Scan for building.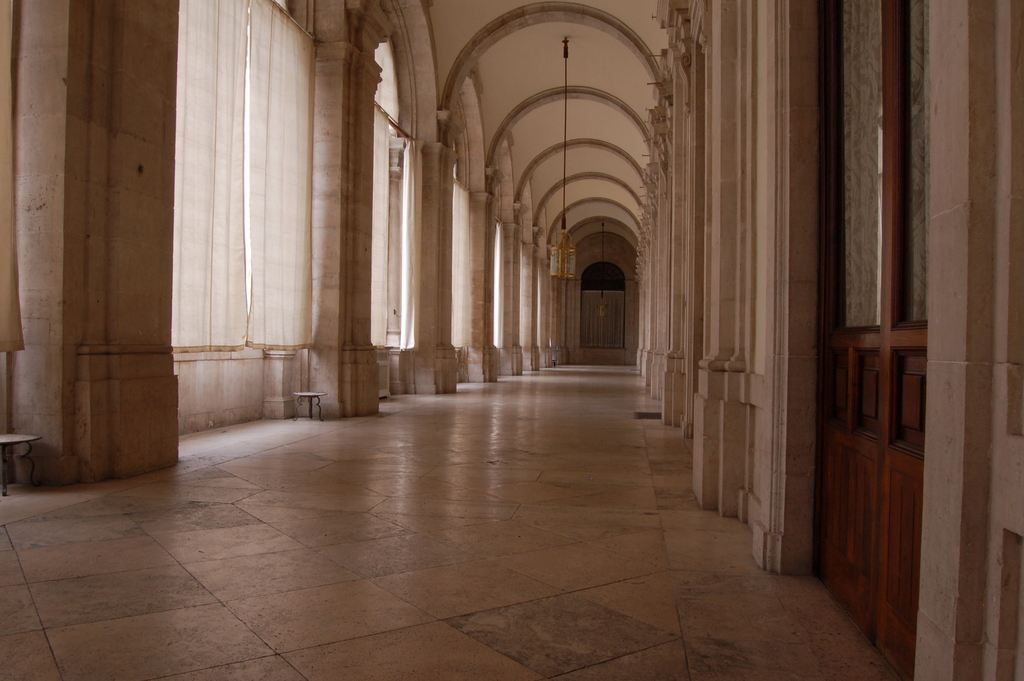
Scan result: bbox(0, 0, 1023, 680).
